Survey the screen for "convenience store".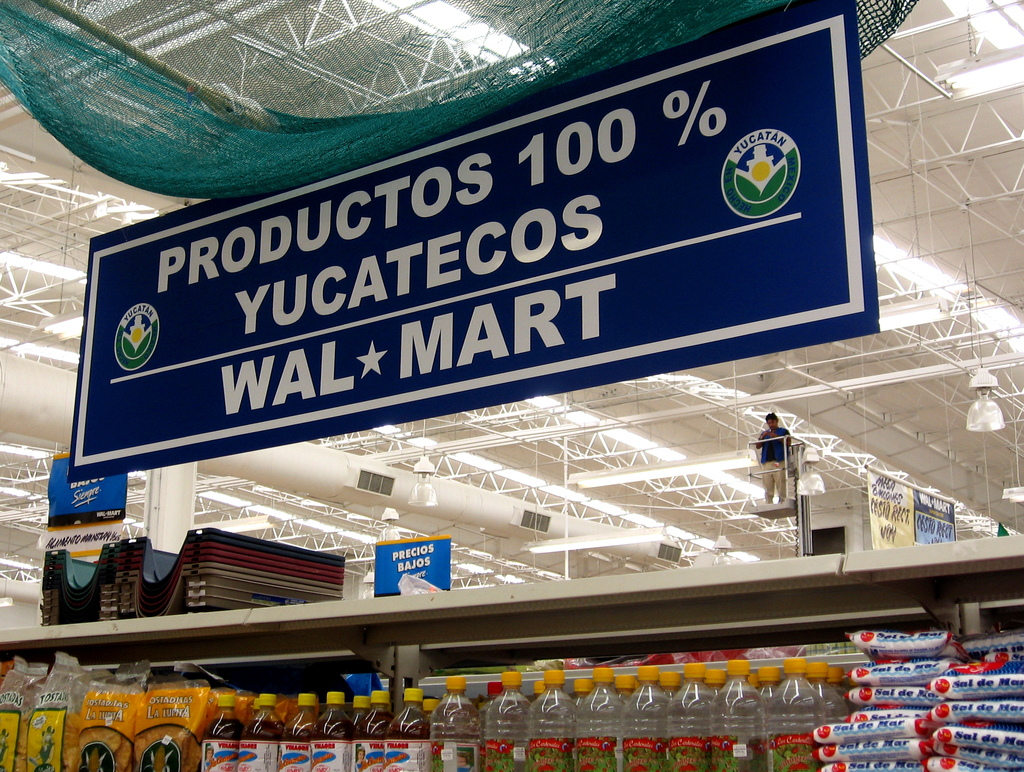
Survey found: [left=0, top=0, right=1023, bottom=771].
